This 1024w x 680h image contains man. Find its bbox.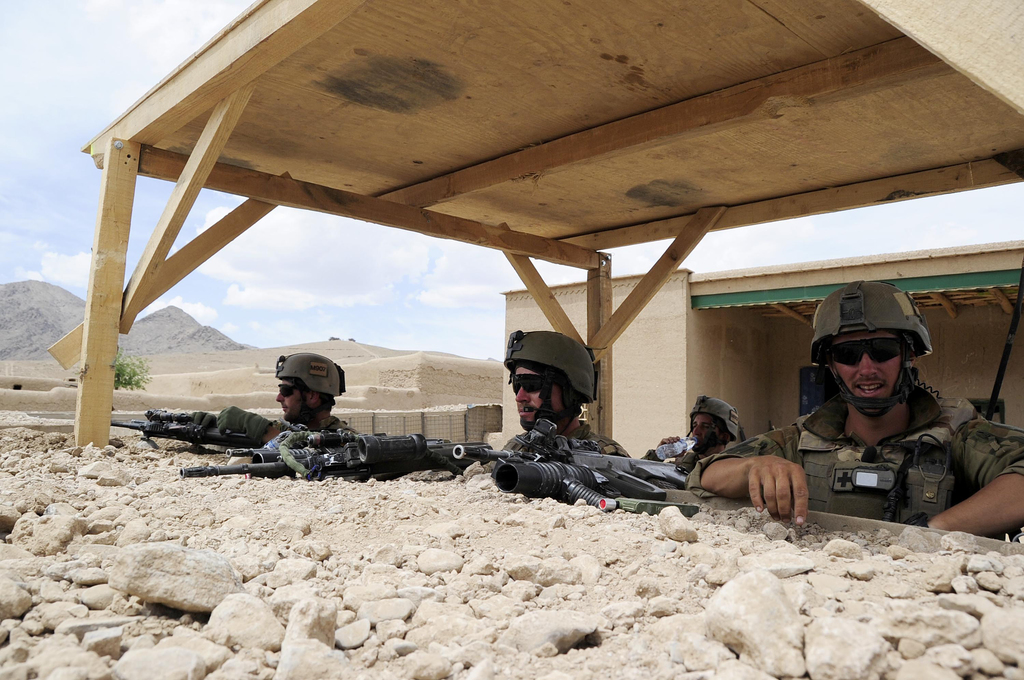
bbox=(767, 289, 1002, 538).
